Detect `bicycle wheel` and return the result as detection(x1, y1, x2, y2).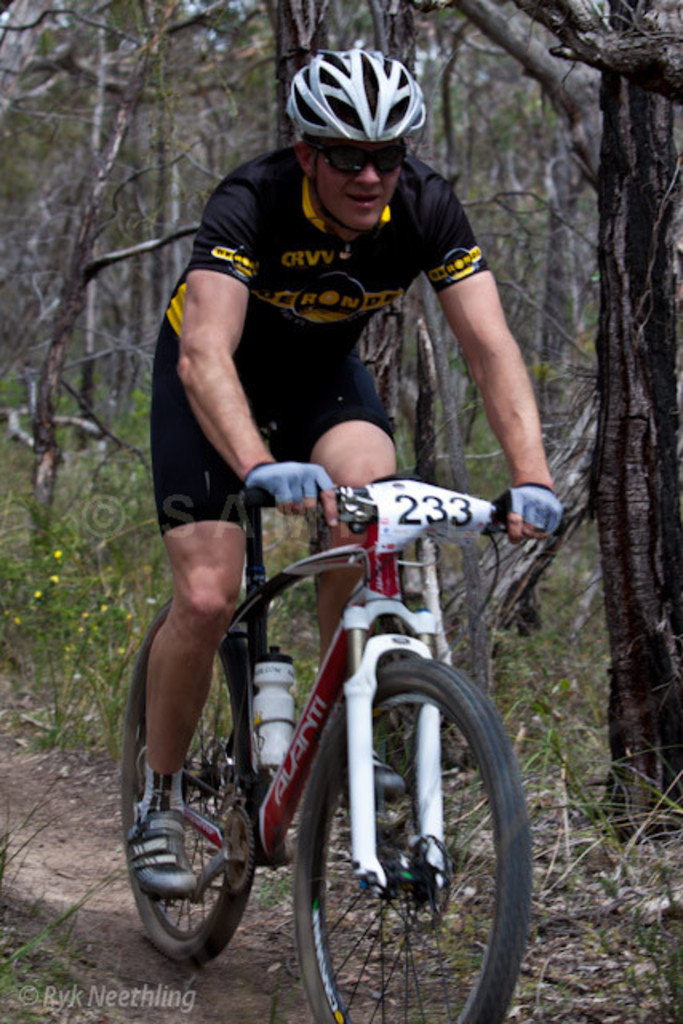
detection(278, 659, 533, 1022).
